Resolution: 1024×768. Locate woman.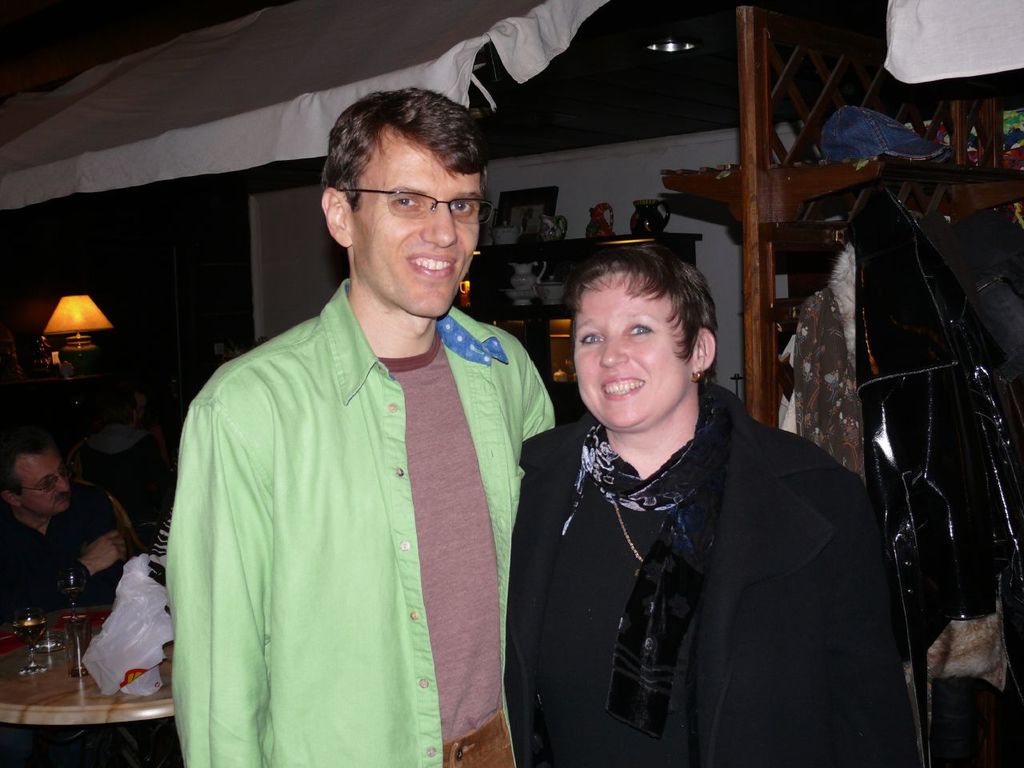
506,234,874,767.
